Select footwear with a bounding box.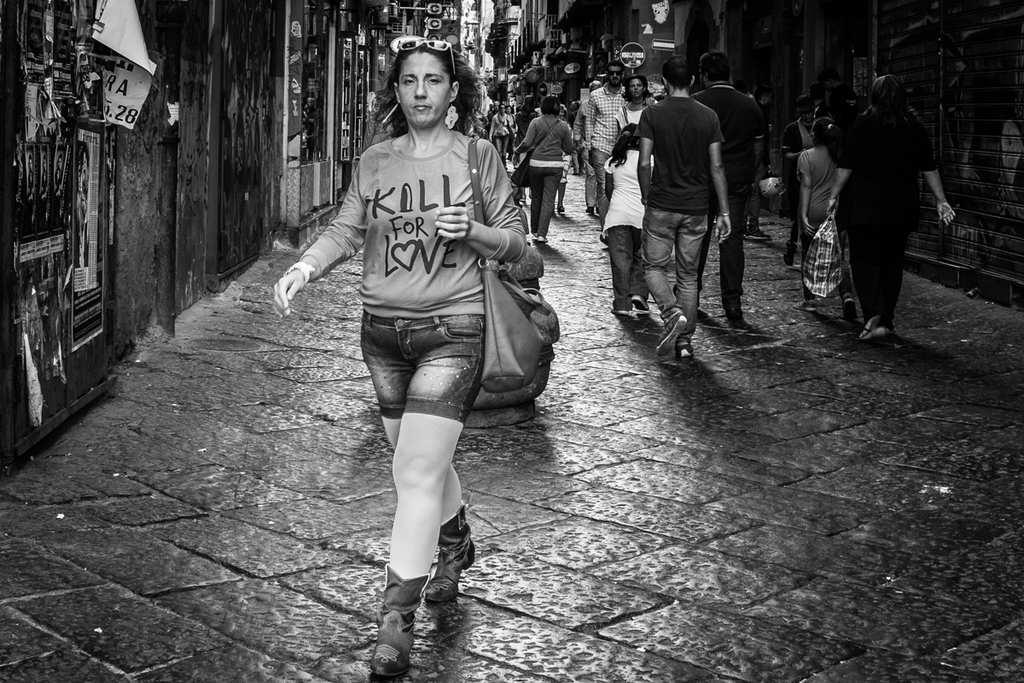
BBox(507, 155, 514, 162).
